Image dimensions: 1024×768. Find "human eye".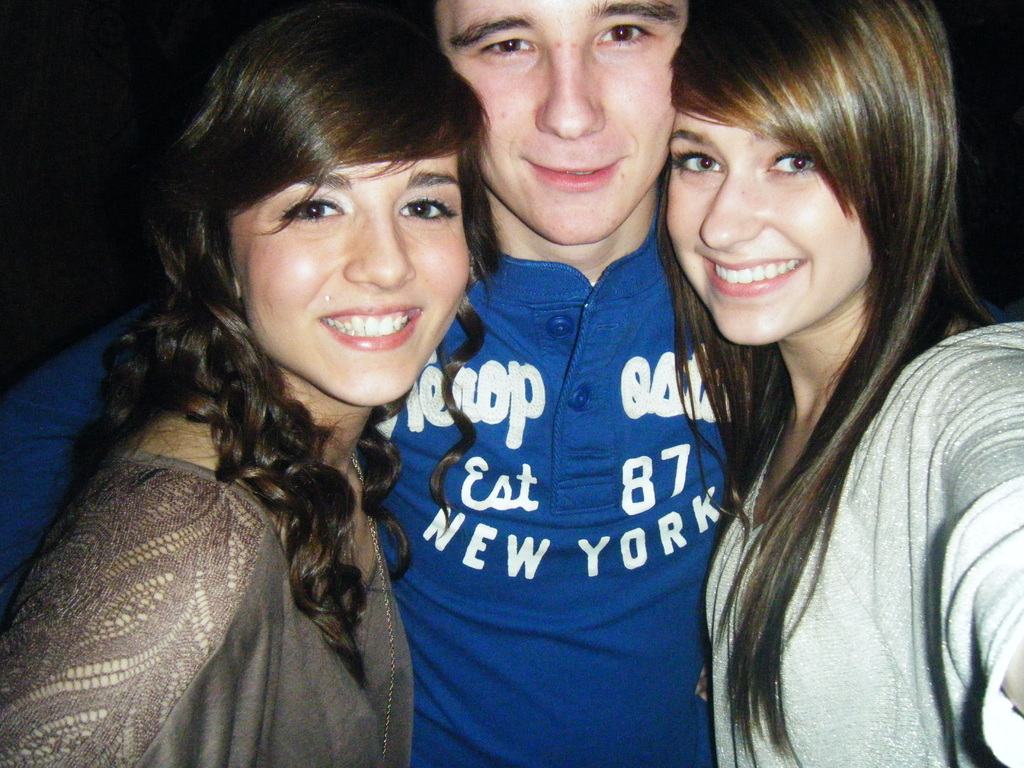
{"left": 392, "top": 193, "right": 460, "bottom": 225}.
